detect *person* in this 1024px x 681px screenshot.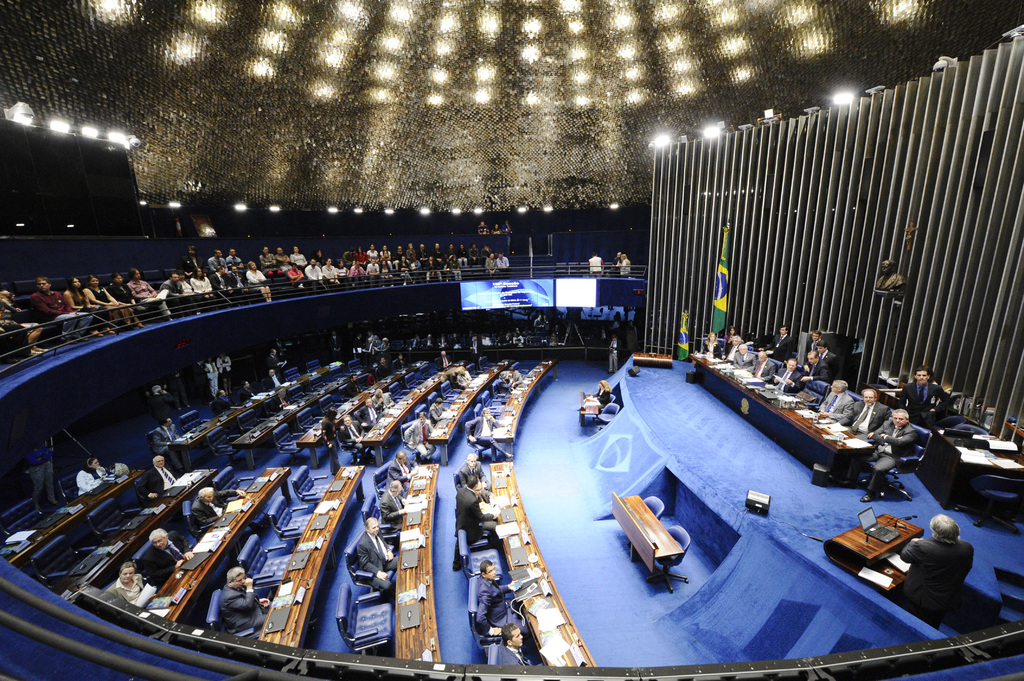
Detection: [left=870, top=259, right=906, bottom=292].
